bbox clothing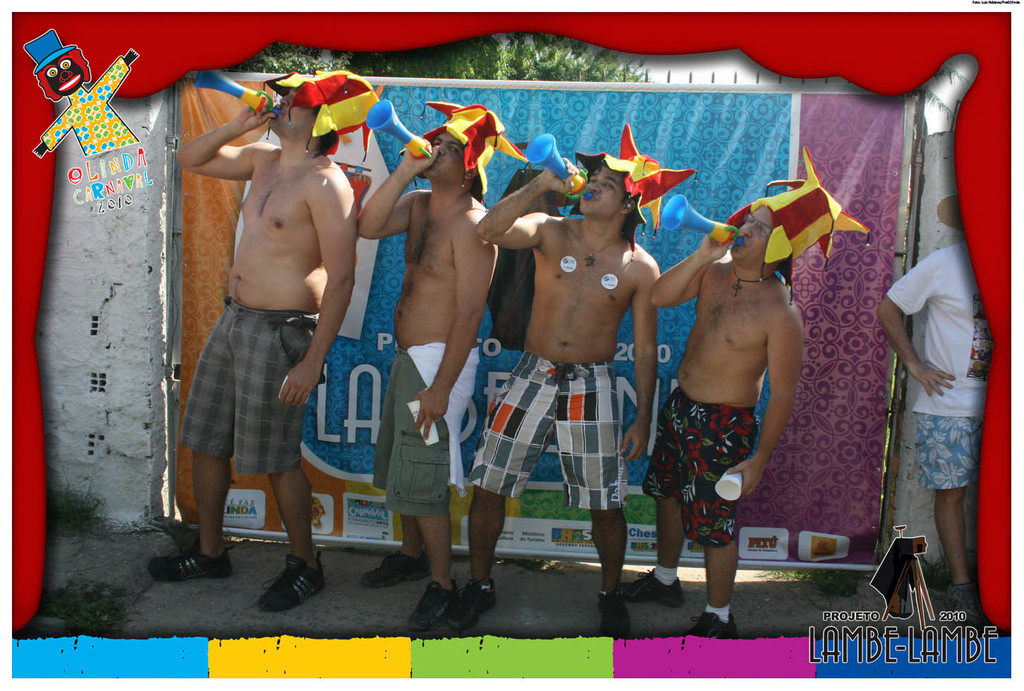
box(377, 344, 483, 519)
